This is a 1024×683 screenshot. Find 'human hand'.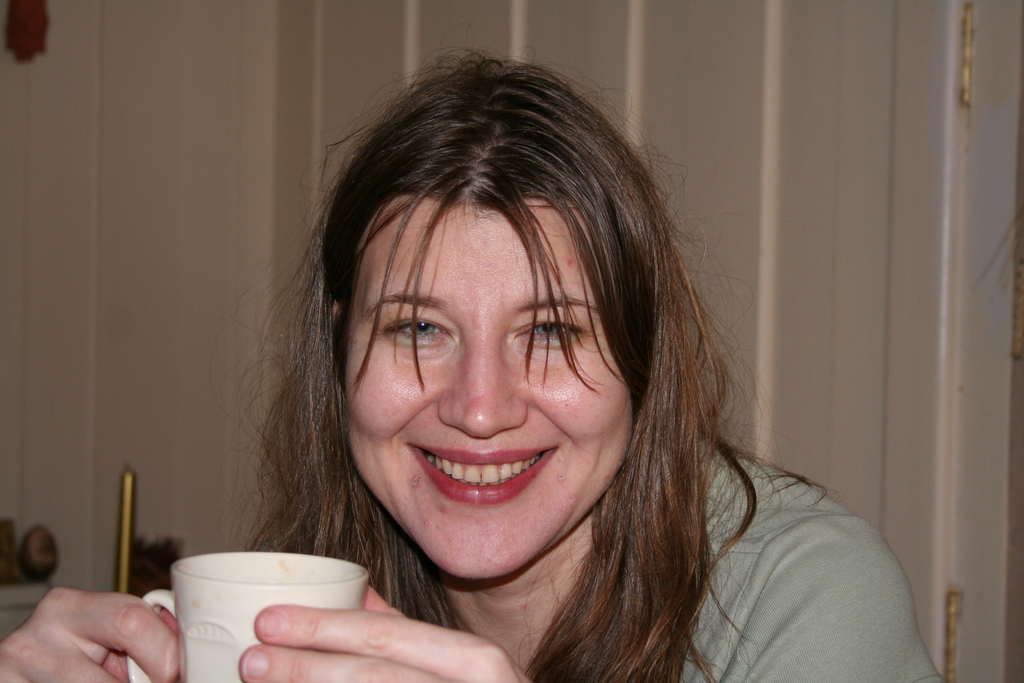
Bounding box: detection(0, 586, 183, 682).
